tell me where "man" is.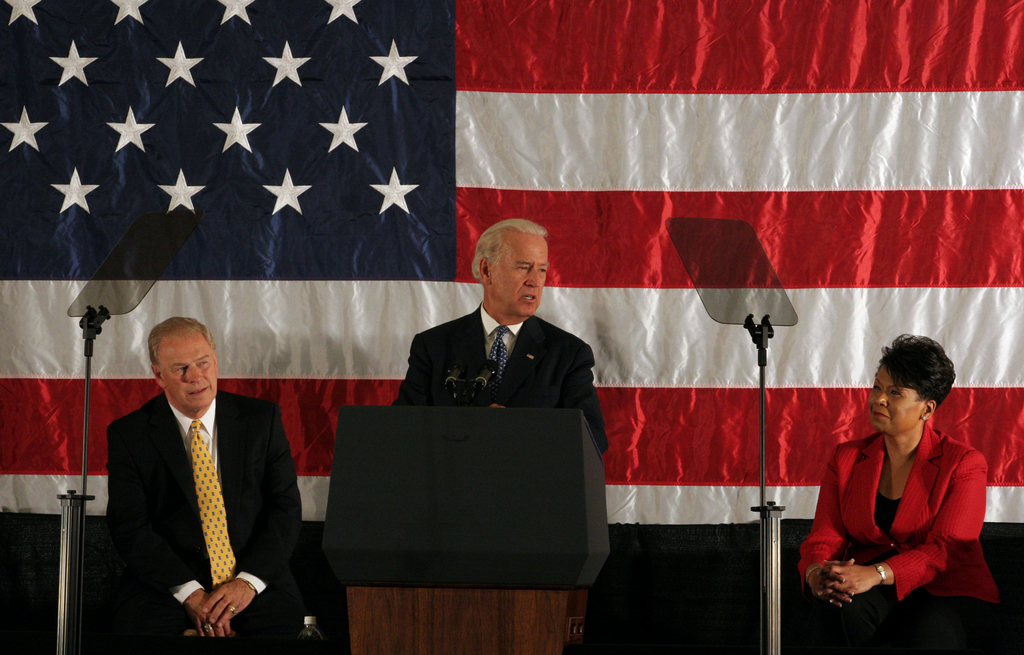
"man" is at (x1=390, y1=214, x2=613, y2=449).
